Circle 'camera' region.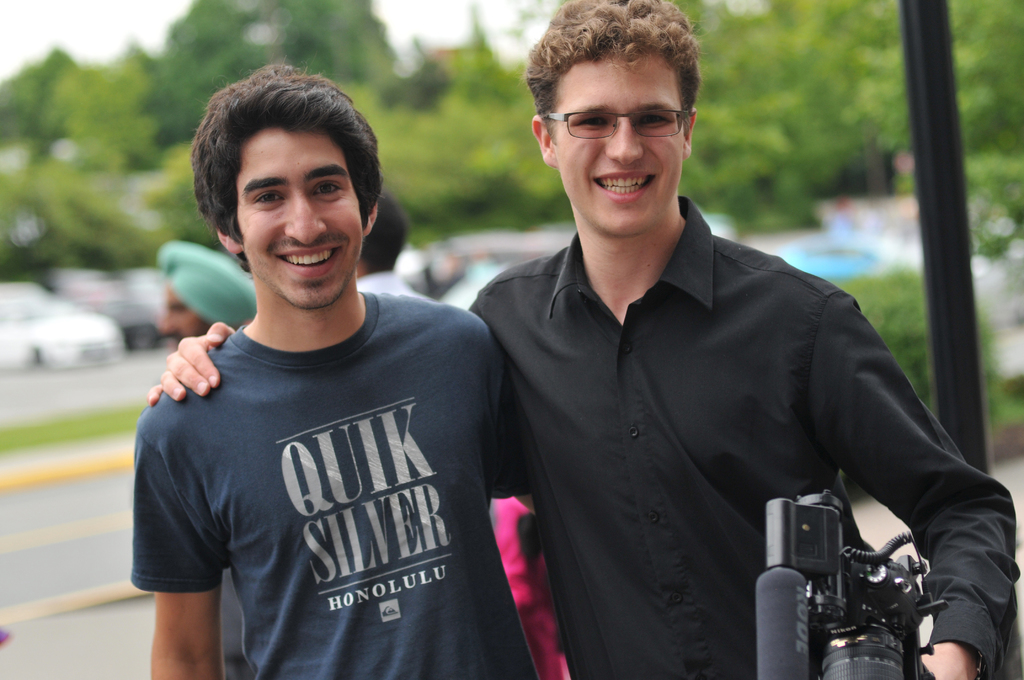
Region: crop(765, 488, 965, 671).
